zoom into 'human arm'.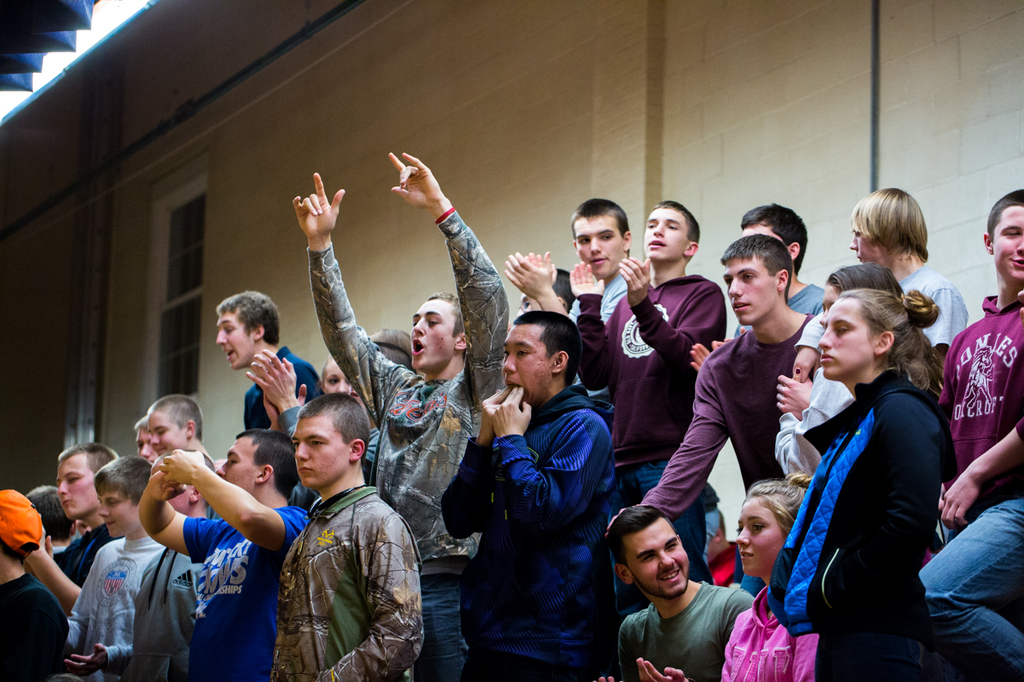
Zoom target: [x1=24, y1=519, x2=88, y2=609].
